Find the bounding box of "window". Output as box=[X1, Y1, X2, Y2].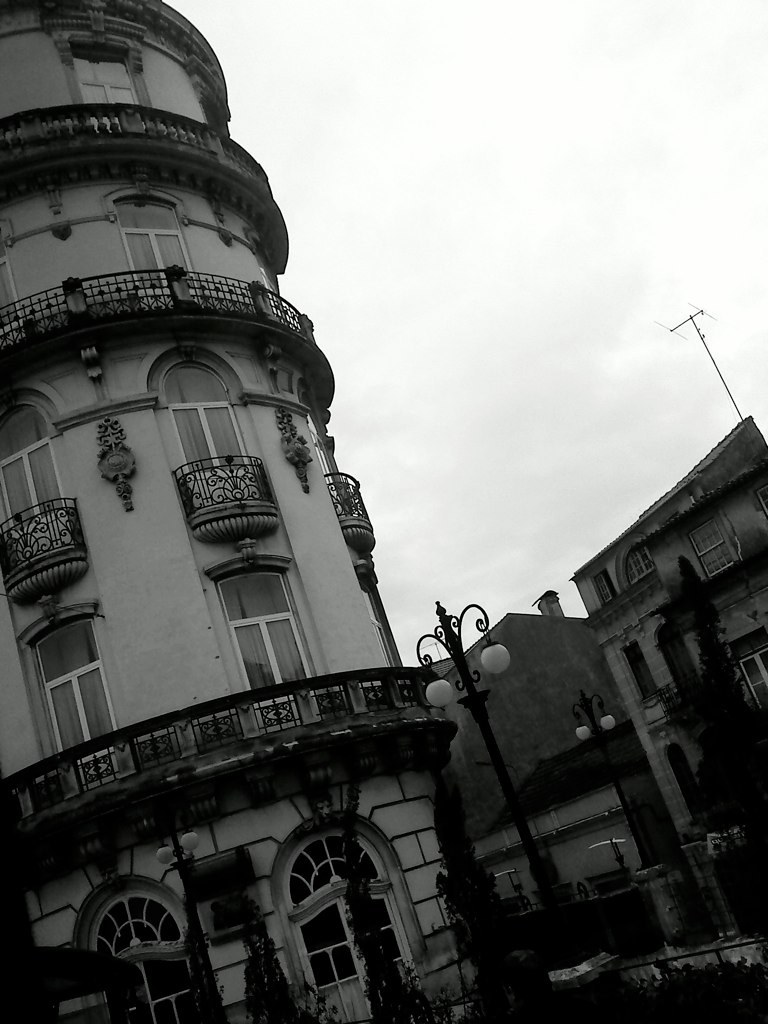
box=[735, 640, 767, 709].
